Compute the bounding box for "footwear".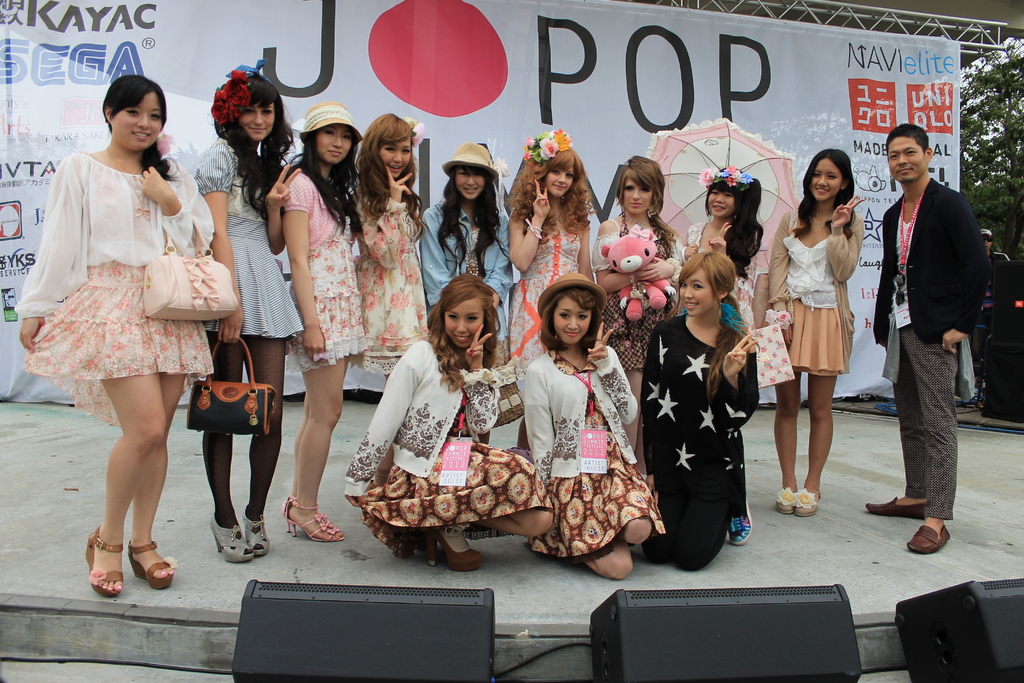
x1=83 y1=524 x2=122 y2=597.
